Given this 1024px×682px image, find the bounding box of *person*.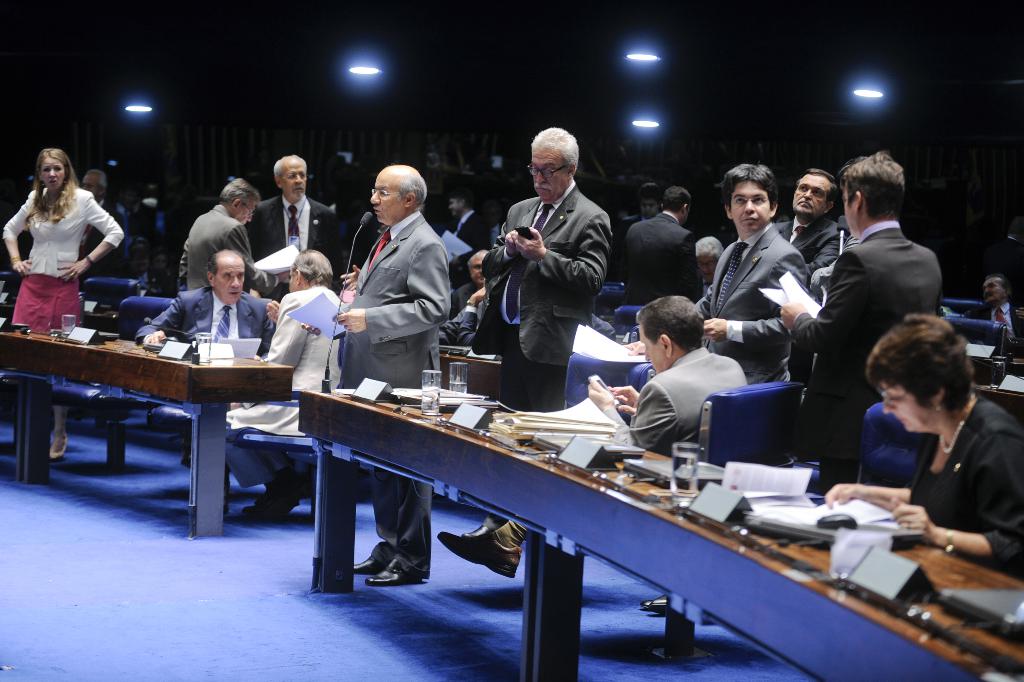
618:190:666:251.
